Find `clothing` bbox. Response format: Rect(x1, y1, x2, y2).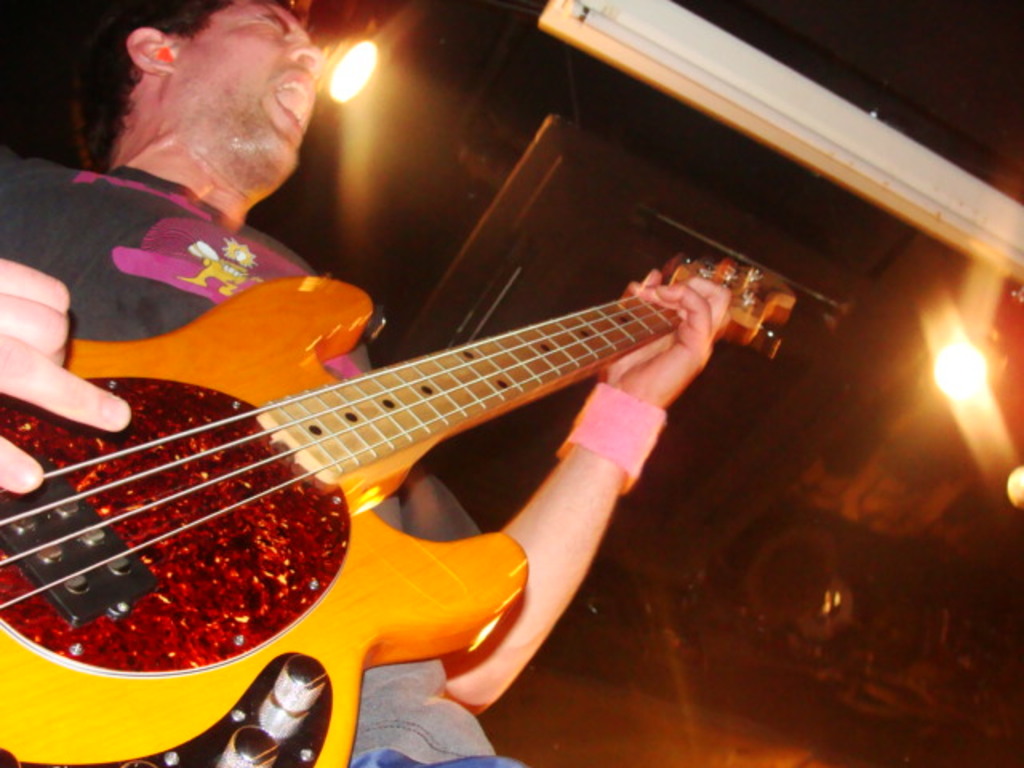
Rect(0, 168, 448, 758).
